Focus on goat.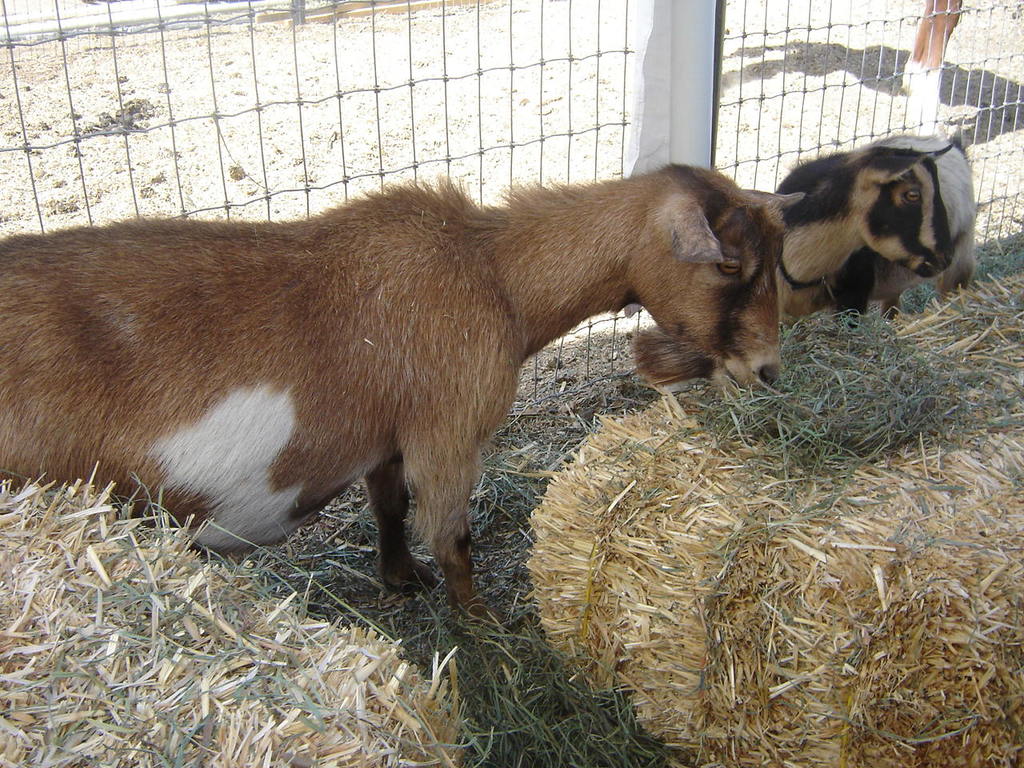
Focused at (x1=0, y1=160, x2=809, y2=618).
